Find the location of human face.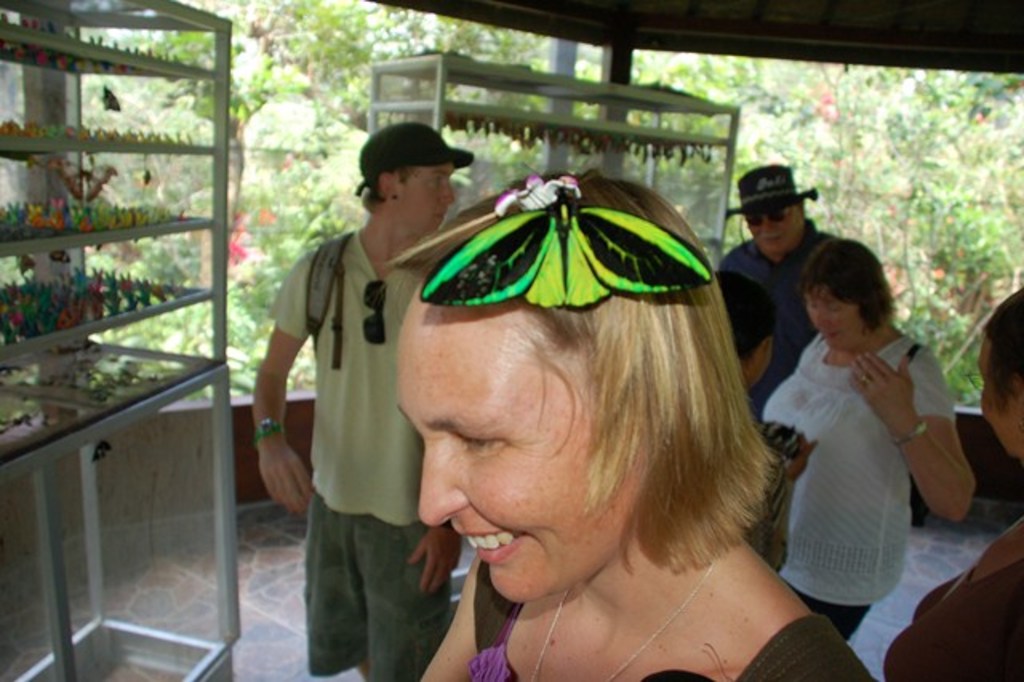
Location: <box>395,279,645,594</box>.
